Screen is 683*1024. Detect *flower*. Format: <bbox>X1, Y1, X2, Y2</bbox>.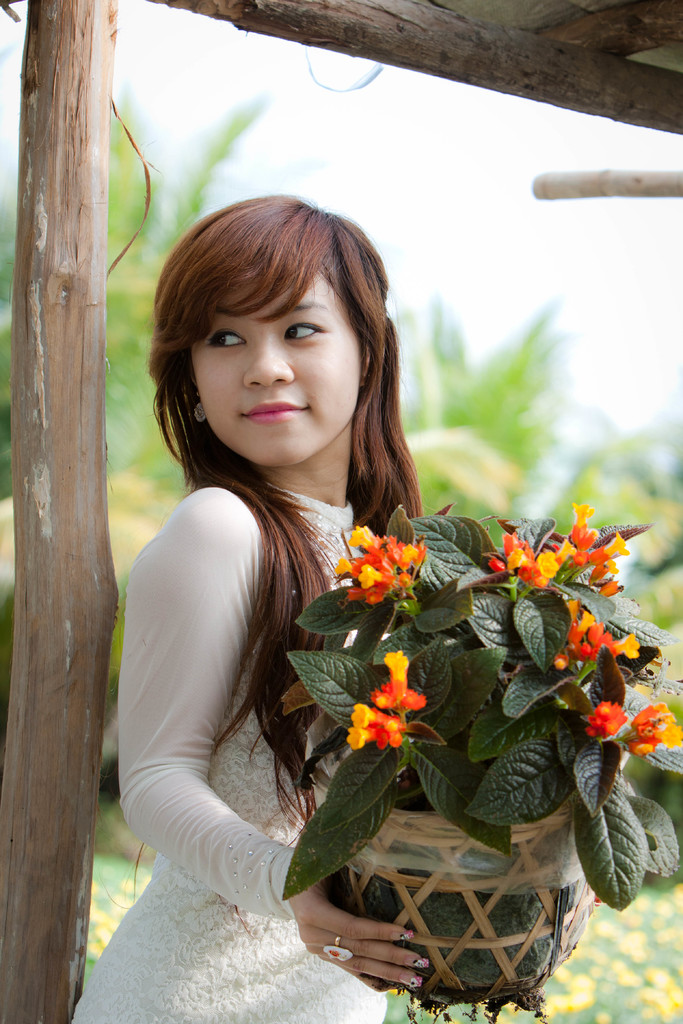
<bbox>580, 702, 628, 733</bbox>.
